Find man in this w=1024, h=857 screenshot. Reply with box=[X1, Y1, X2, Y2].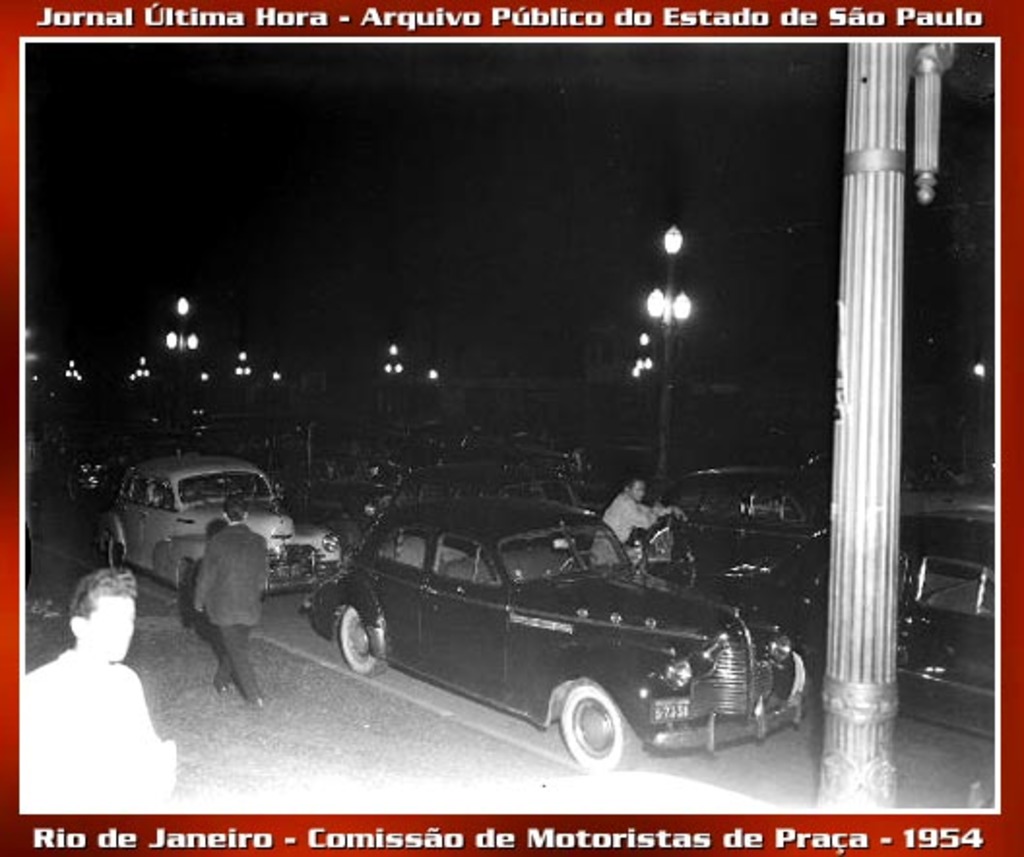
box=[584, 469, 688, 572].
